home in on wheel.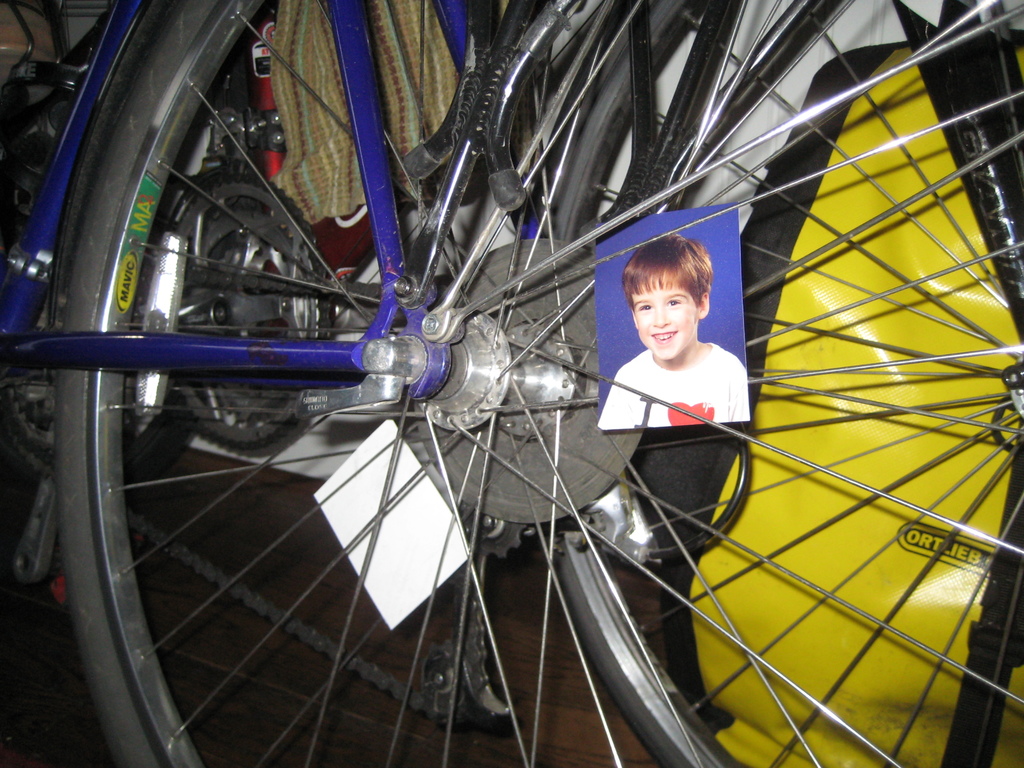
Homed in at x1=538 y1=0 x2=1023 y2=767.
